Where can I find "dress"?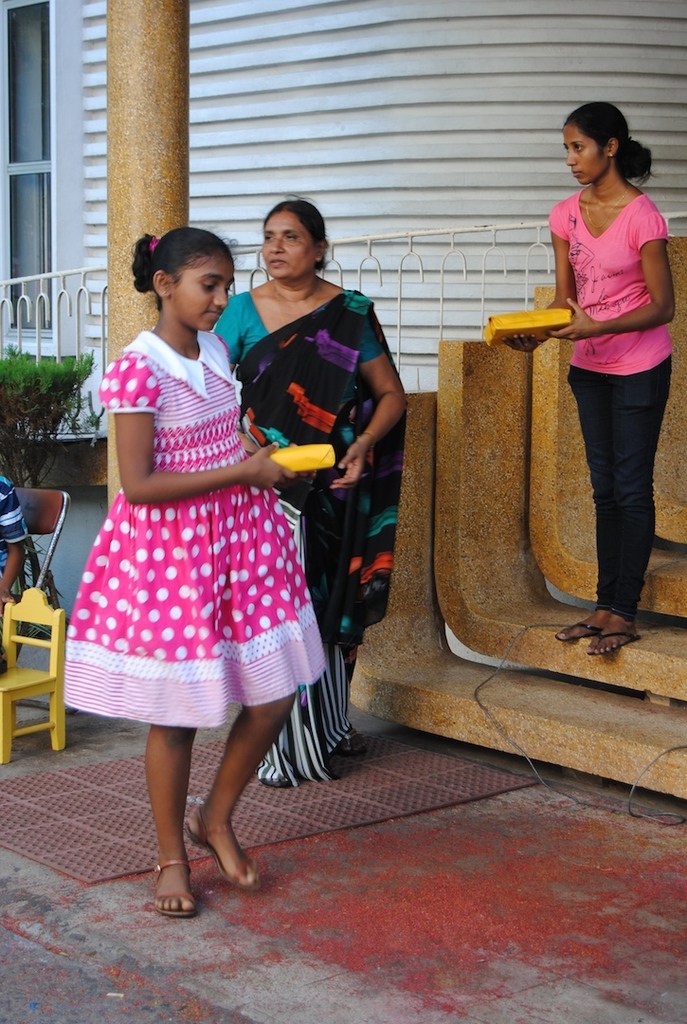
You can find it at left=60, top=327, right=331, bottom=731.
